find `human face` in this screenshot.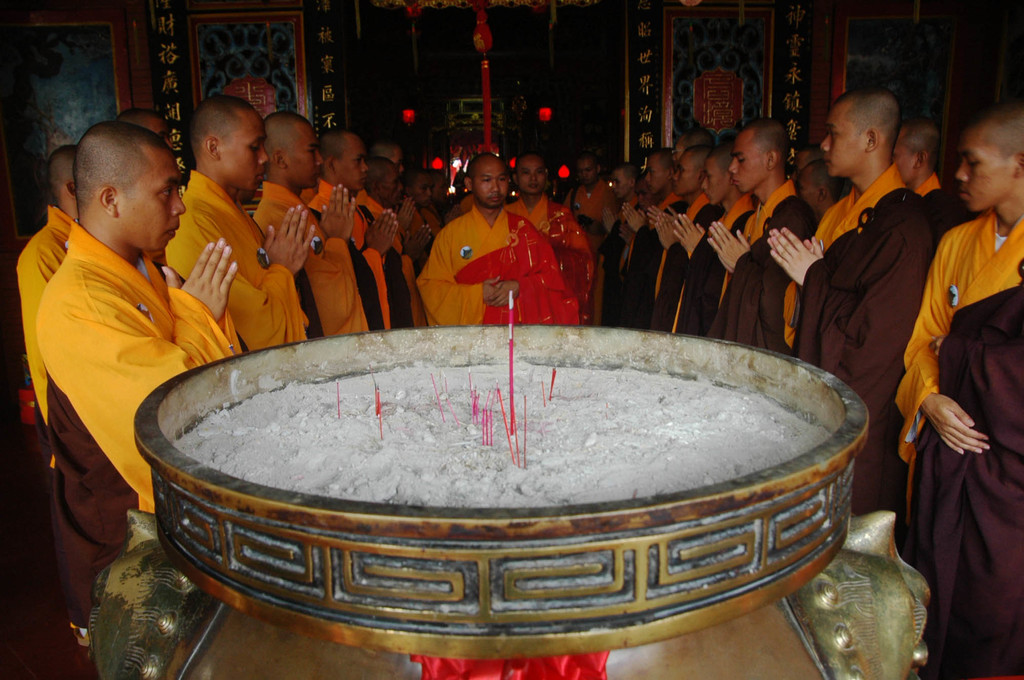
The bounding box for `human face` is rect(897, 134, 909, 181).
